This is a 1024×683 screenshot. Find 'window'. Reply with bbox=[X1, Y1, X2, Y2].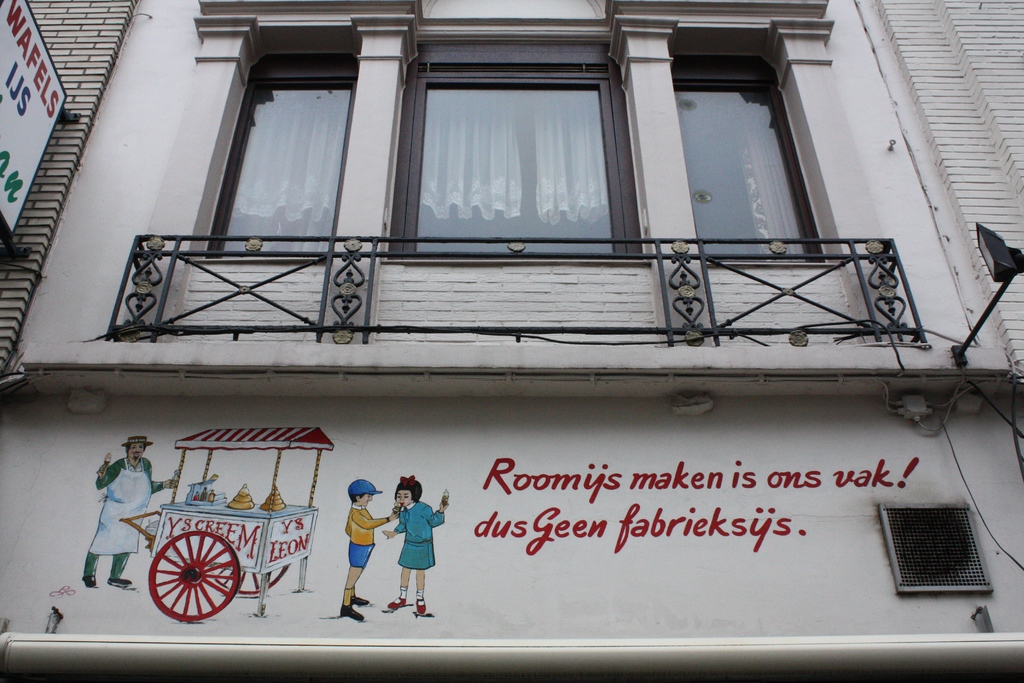
bbox=[202, 38, 362, 258].
